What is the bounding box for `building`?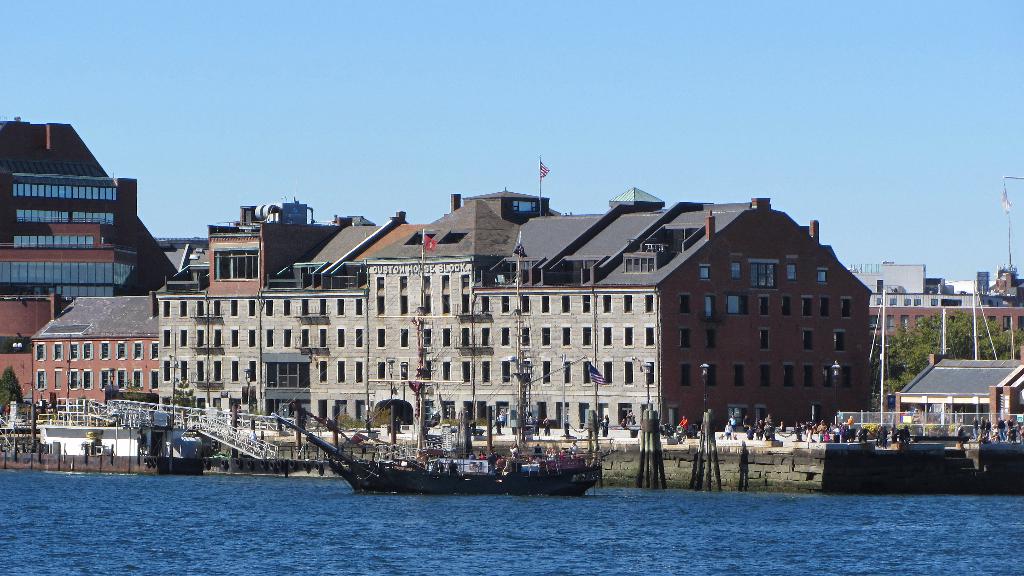
[x1=154, y1=182, x2=877, y2=445].
